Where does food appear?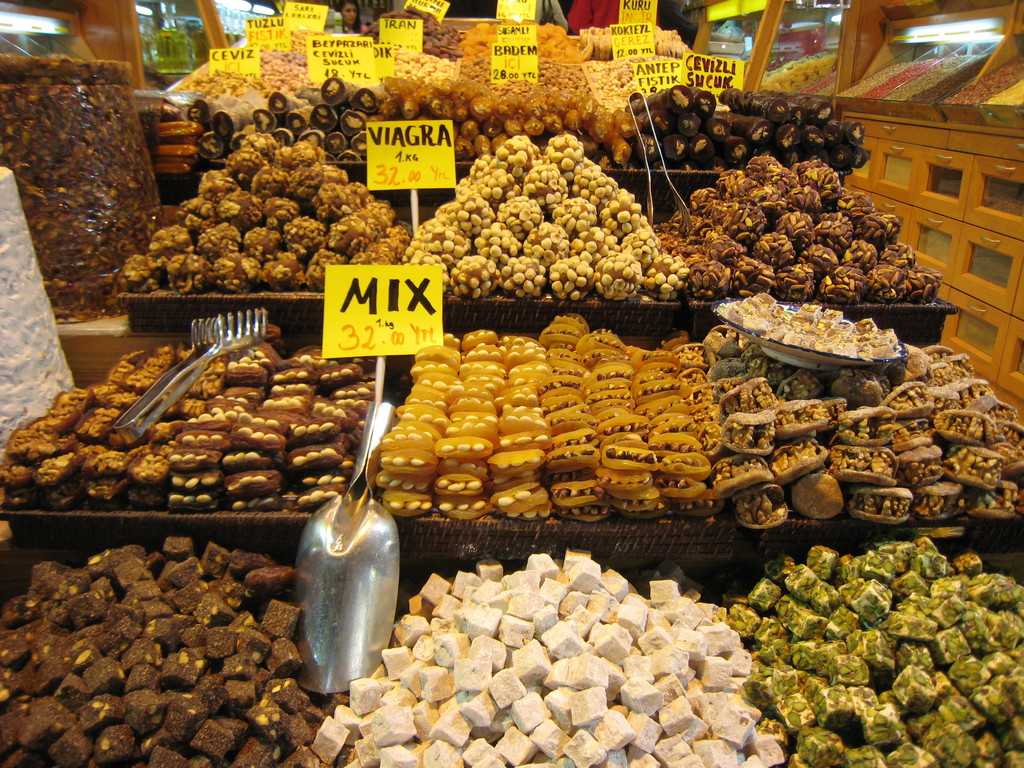
Appears at <box>0,53,170,324</box>.
